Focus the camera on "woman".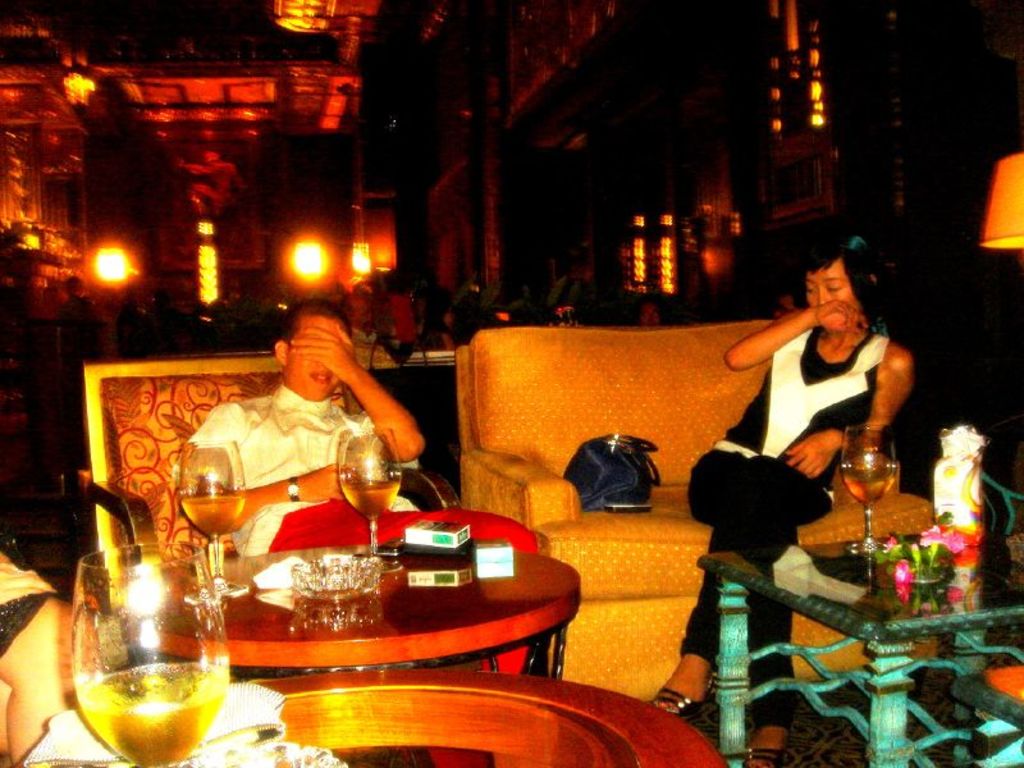
Focus region: (x1=664, y1=241, x2=941, y2=593).
